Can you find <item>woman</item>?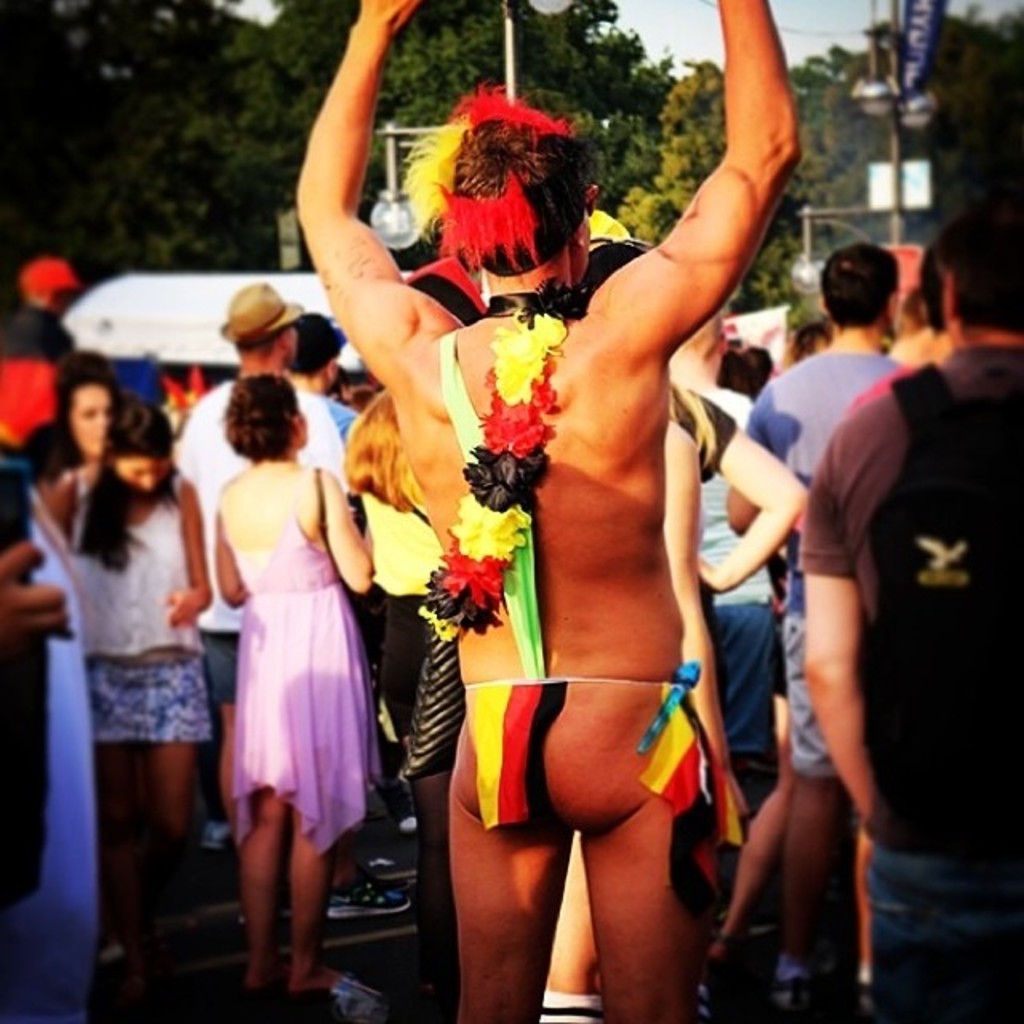
Yes, bounding box: [192, 347, 387, 958].
